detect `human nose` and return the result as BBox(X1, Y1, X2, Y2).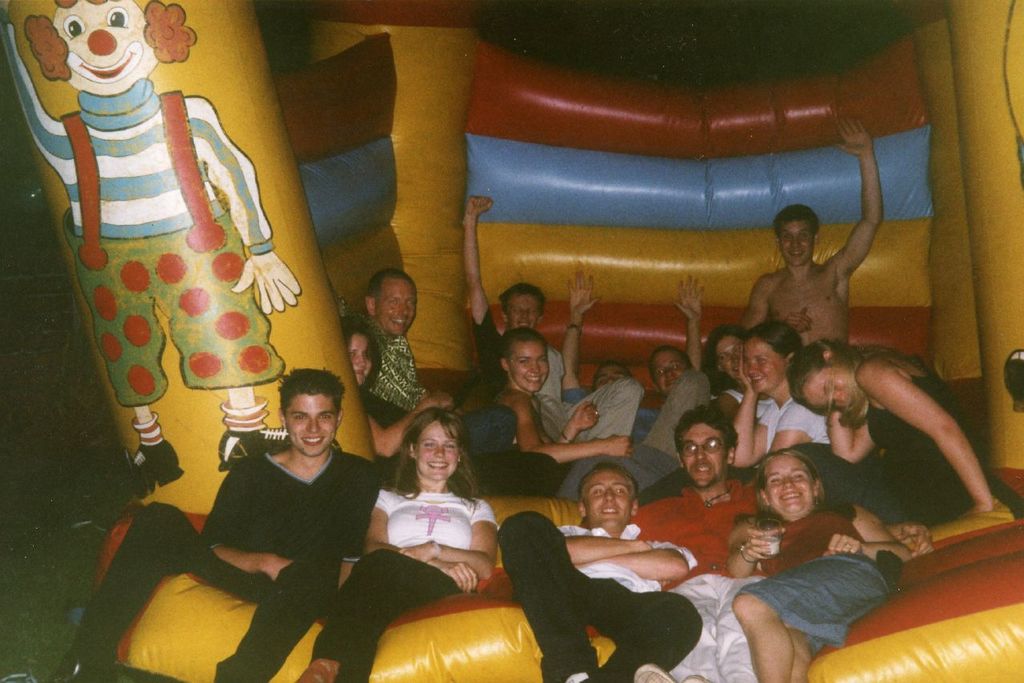
BBox(779, 473, 794, 491).
